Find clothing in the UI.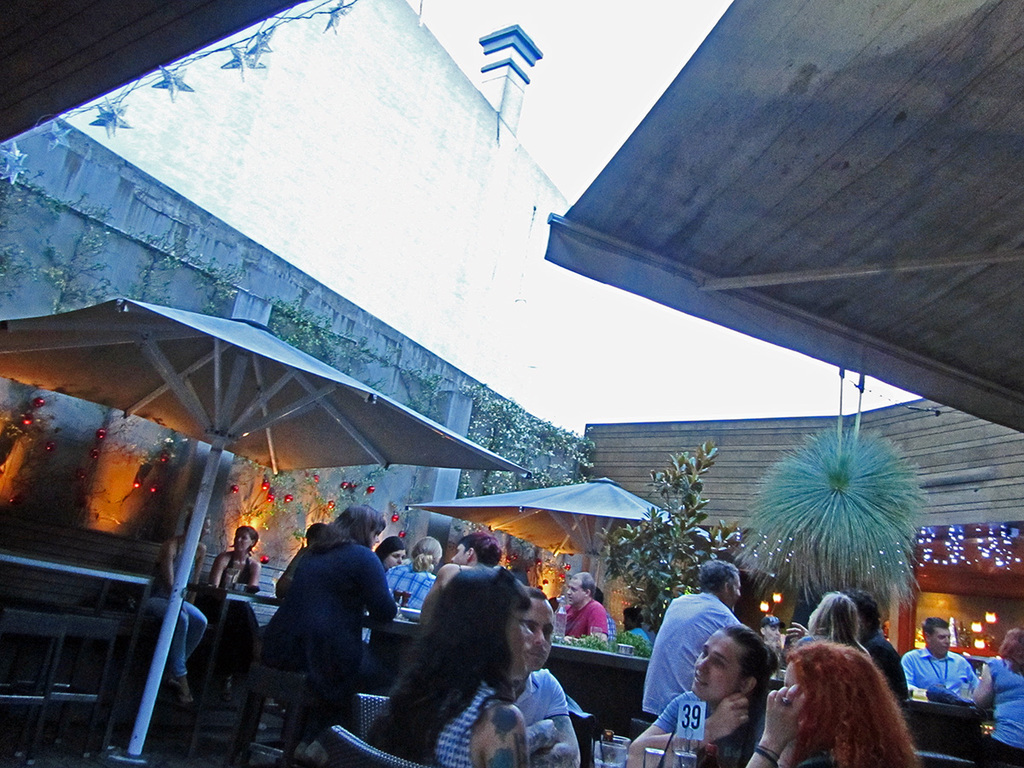
UI element at Rect(428, 679, 509, 767).
